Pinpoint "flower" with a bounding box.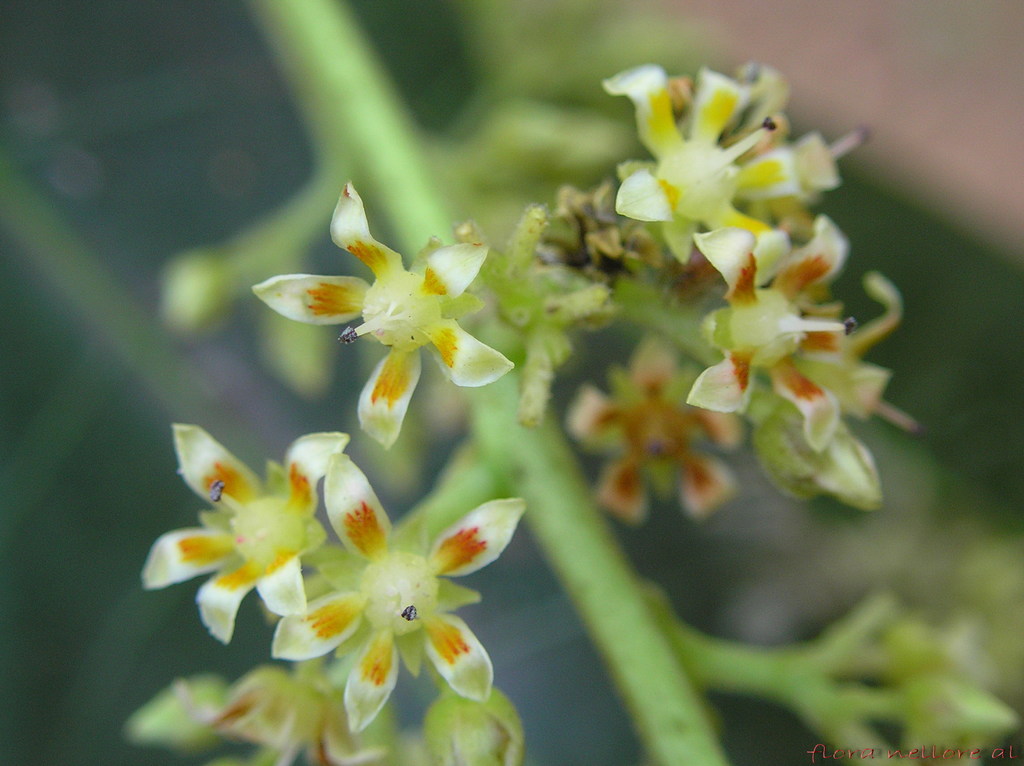
[140, 427, 357, 648].
